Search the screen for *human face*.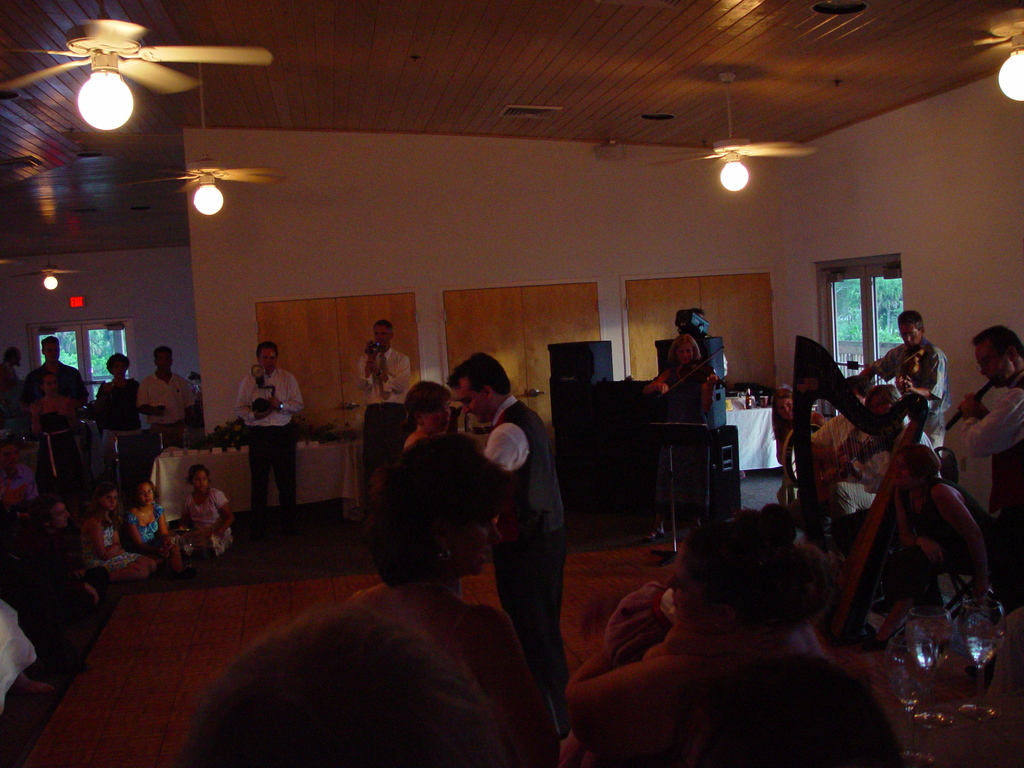
Found at 100/491/119/509.
